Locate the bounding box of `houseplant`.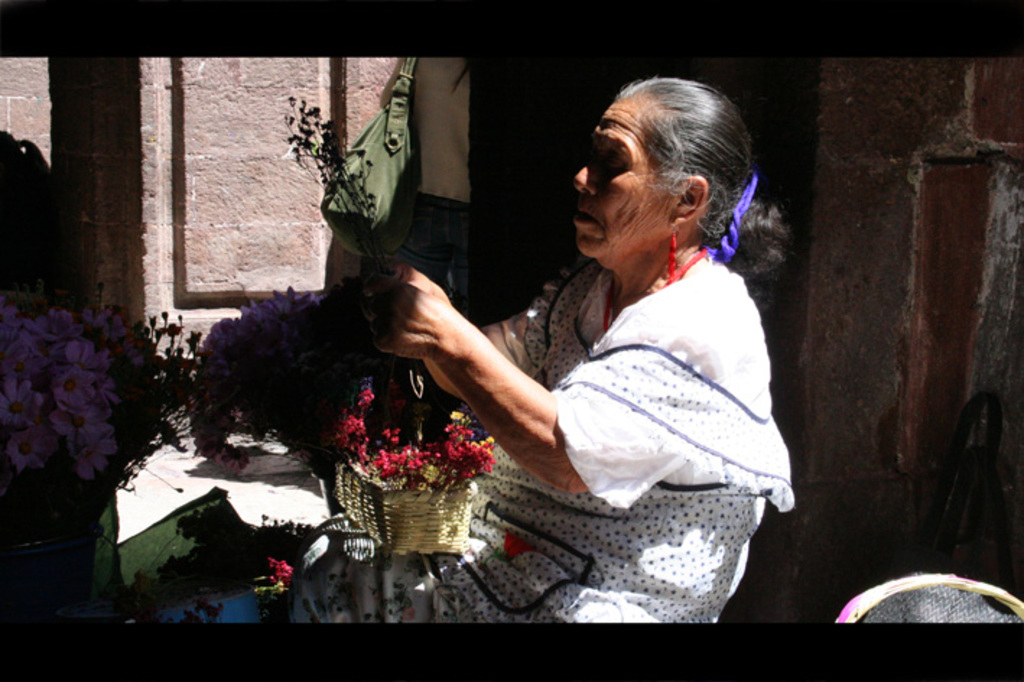
Bounding box: {"x1": 352, "y1": 357, "x2": 500, "y2": 561}.
